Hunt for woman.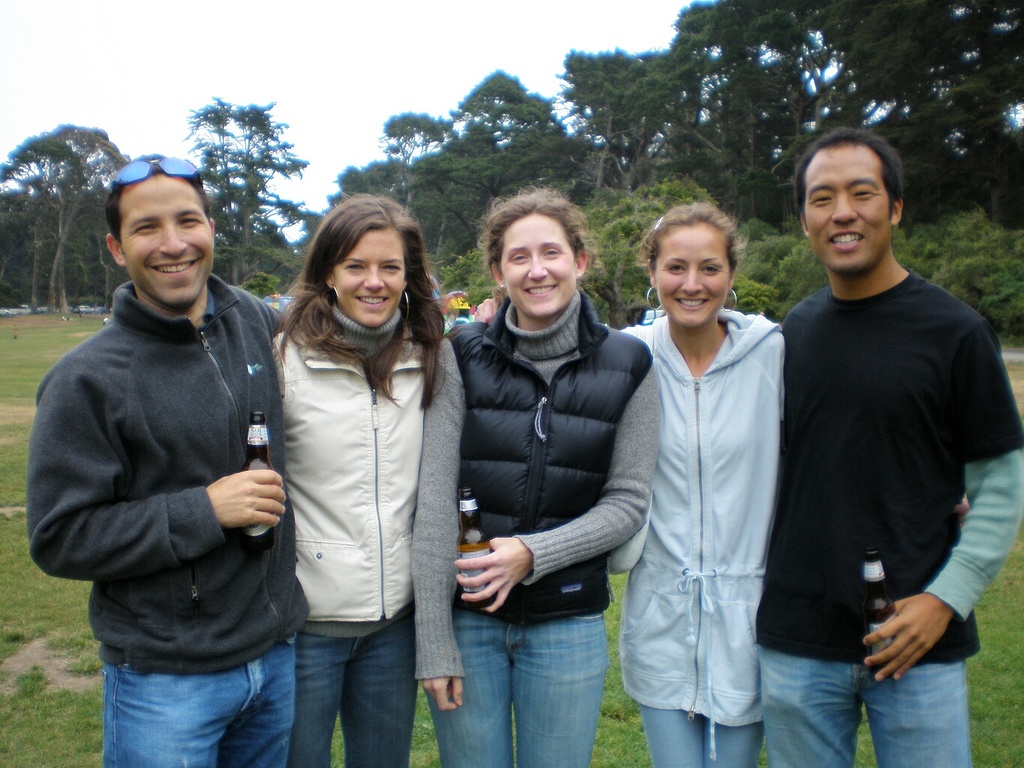
Hunted down at x1=473, y1=203, x2=968, y2=767.
